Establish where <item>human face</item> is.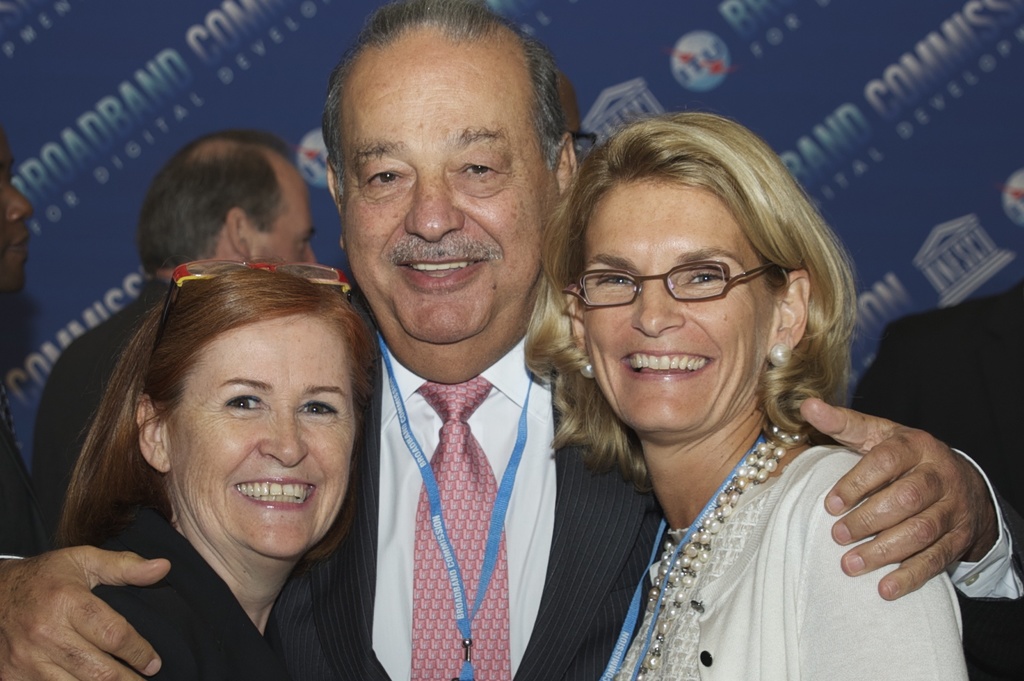
Established at detection(0, 139, 34, 293).
